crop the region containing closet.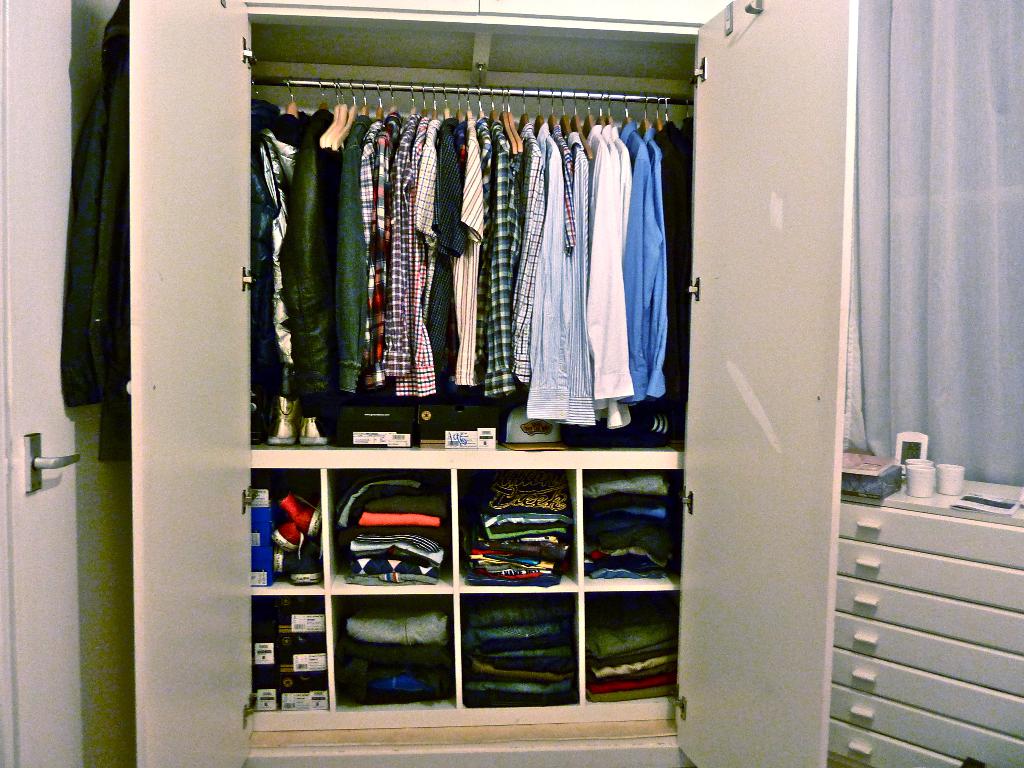
Crop region: (left=125, top=0, right=860, bottom=757).
